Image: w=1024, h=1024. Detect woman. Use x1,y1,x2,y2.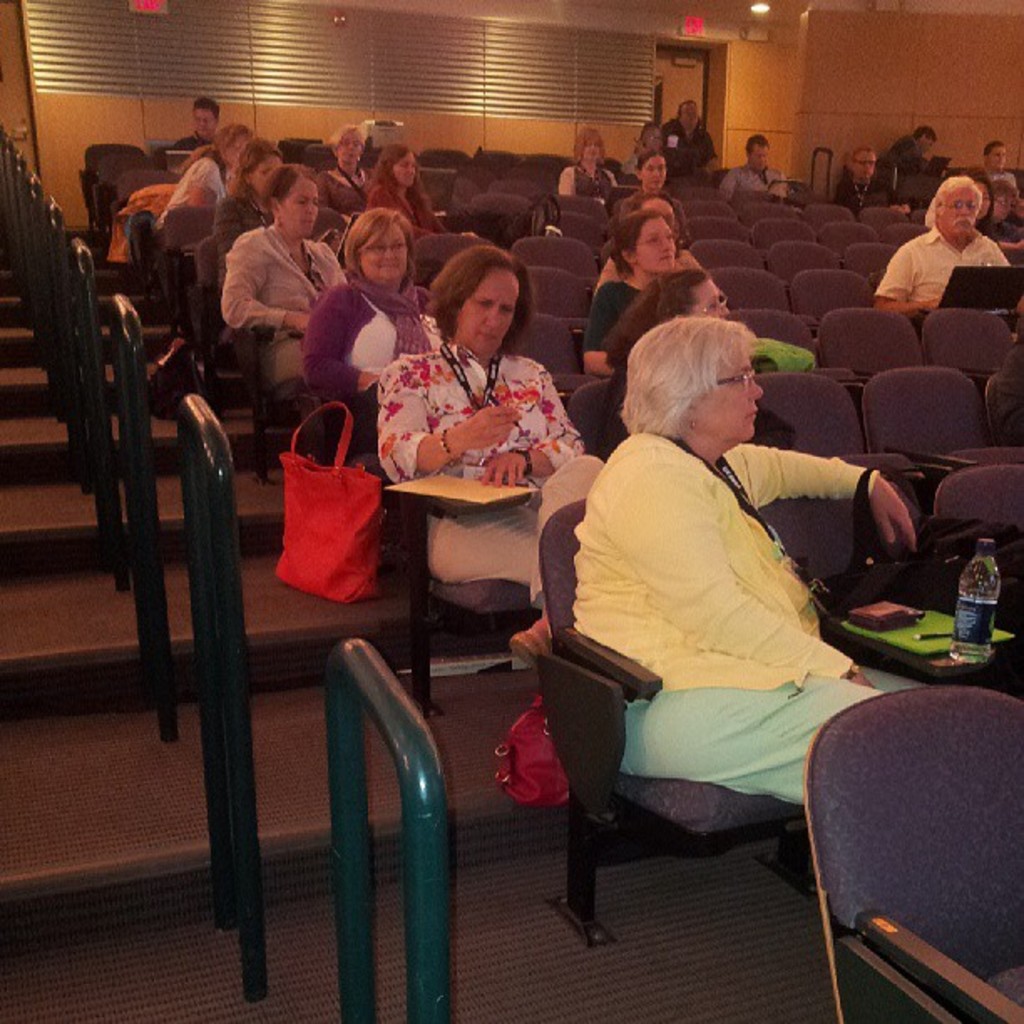
597,263,817,370.
